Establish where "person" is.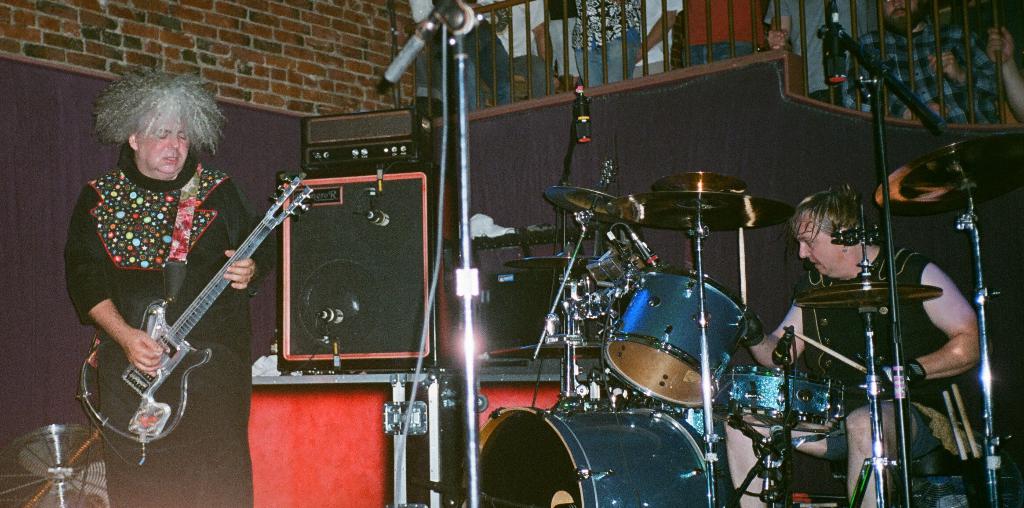
Established at select_region(721, 183, 980, 507).
